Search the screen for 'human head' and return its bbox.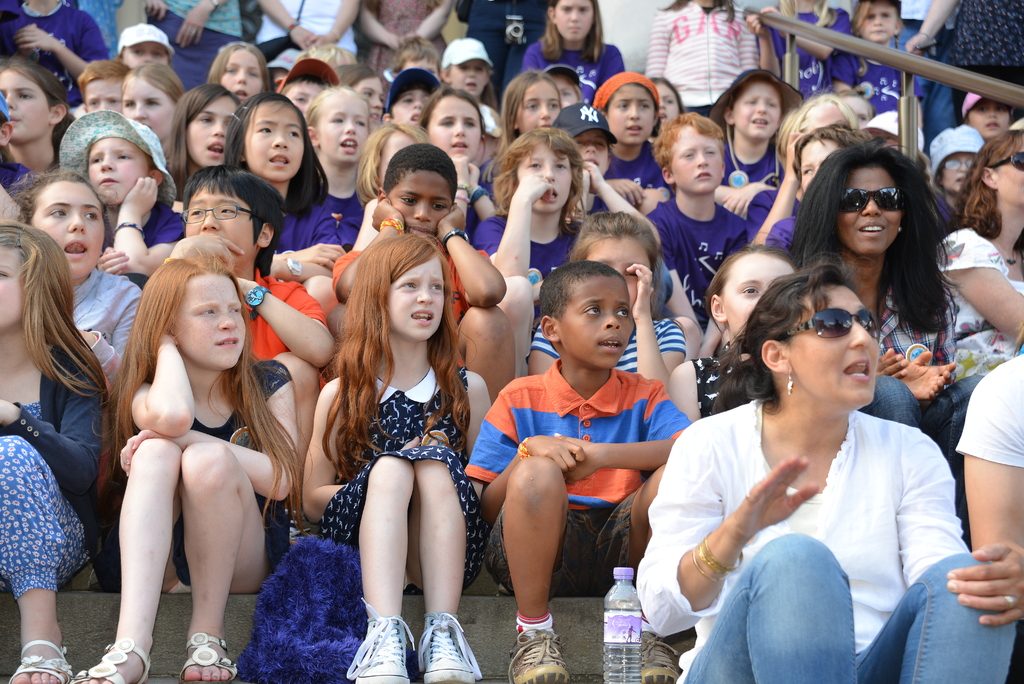
Found: 543 263 637 365.
